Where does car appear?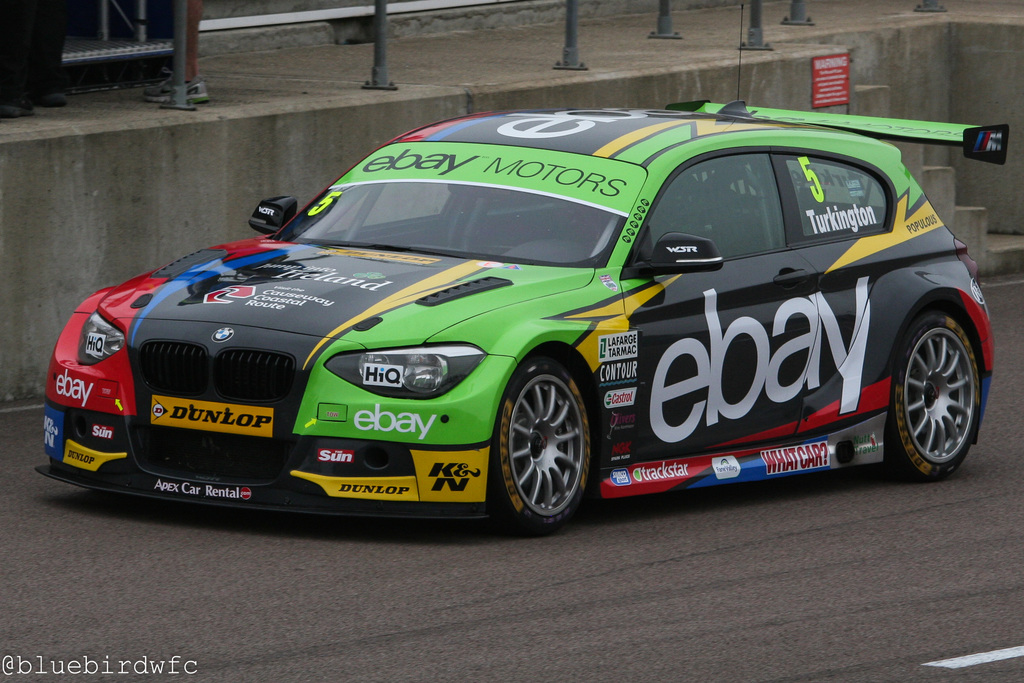
Appears at 36/101/1014/546.
